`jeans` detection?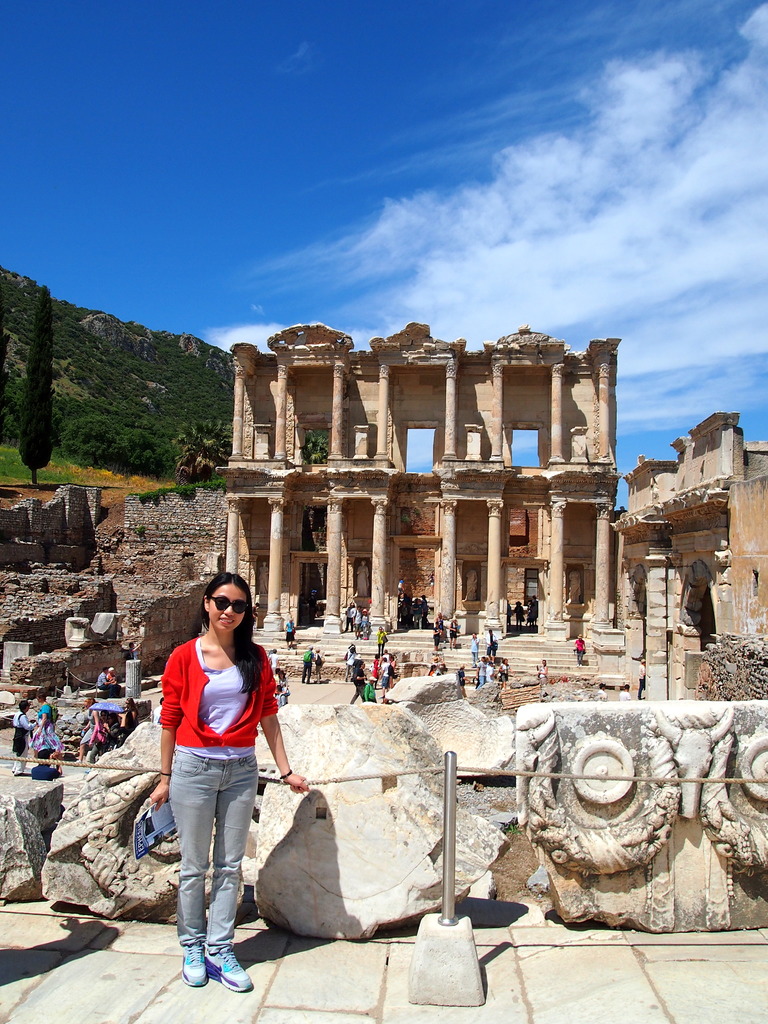
475,675,489,692
